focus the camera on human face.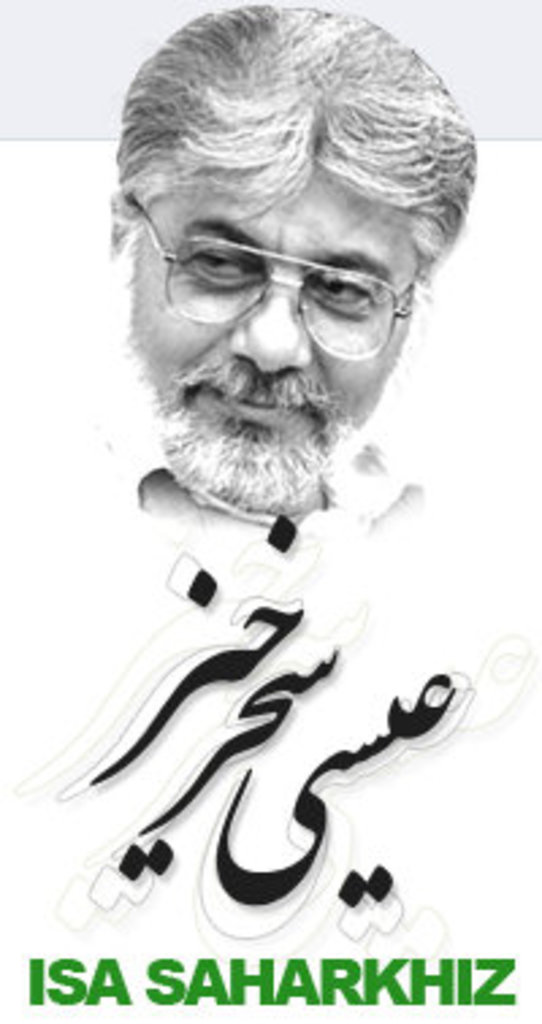
Focus region: box=[138, 179, 417, 512].
